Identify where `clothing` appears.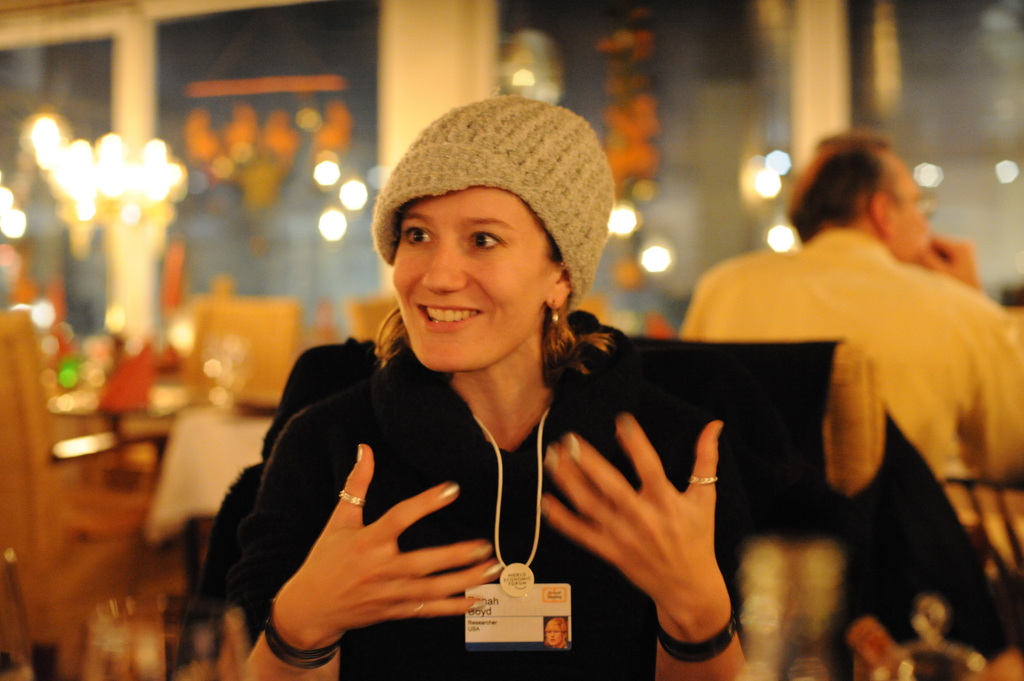
Appears at select_region(222, 314, 742, 680).
